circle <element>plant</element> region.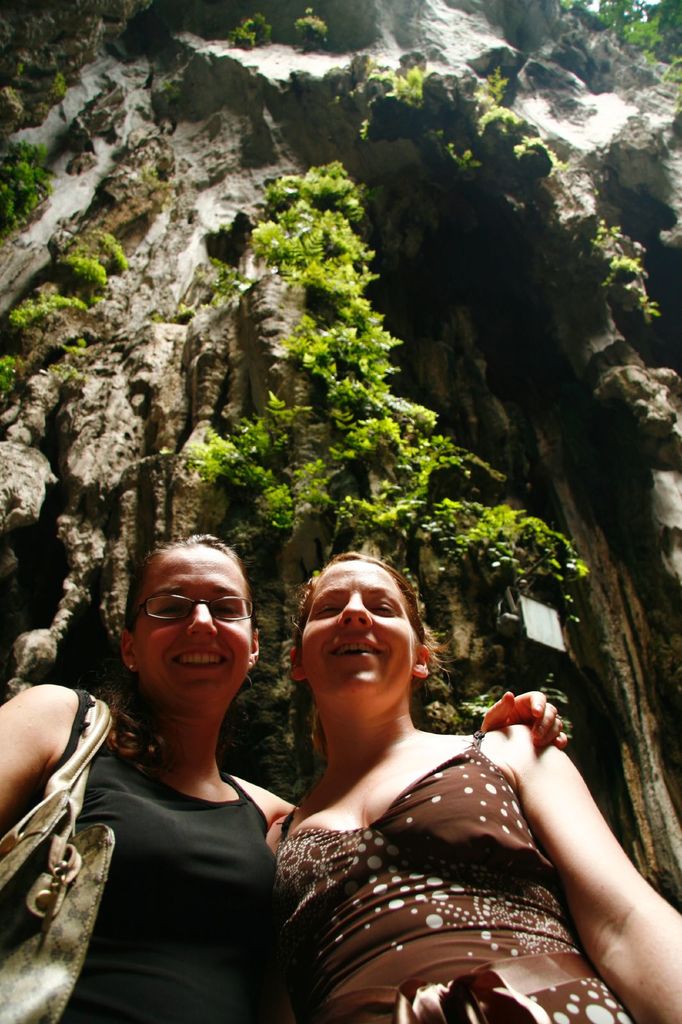
Region: x1=95, y1=221, x2=138, y2=275.
